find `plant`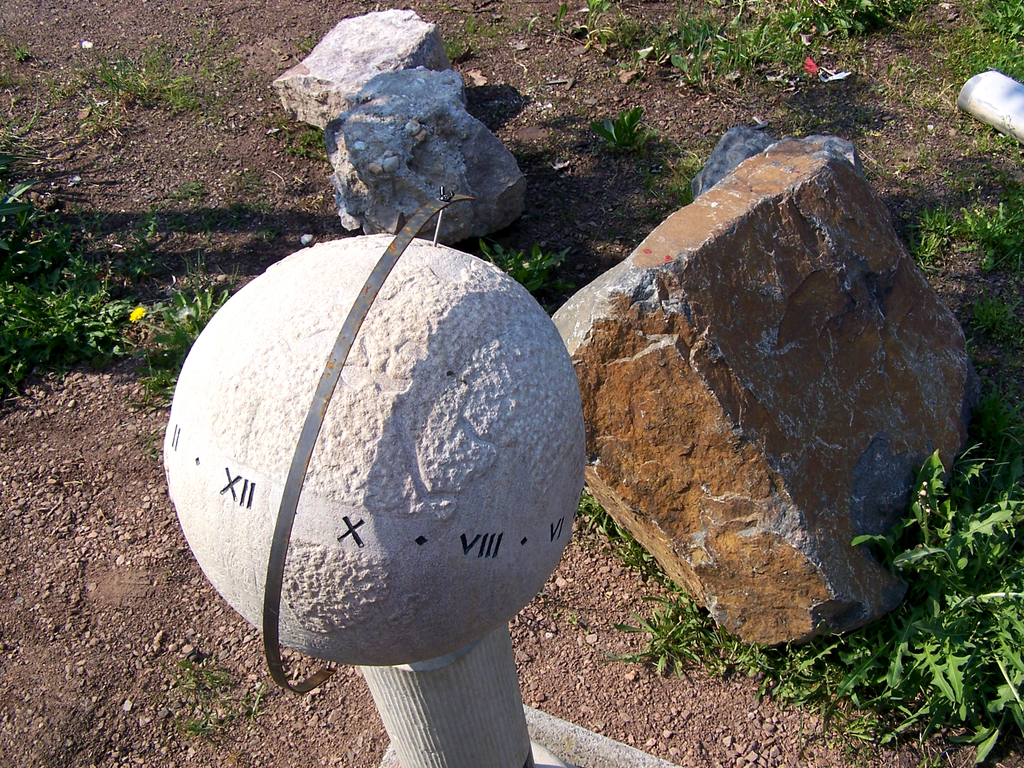
l=865, t=143, r=938, b=188
